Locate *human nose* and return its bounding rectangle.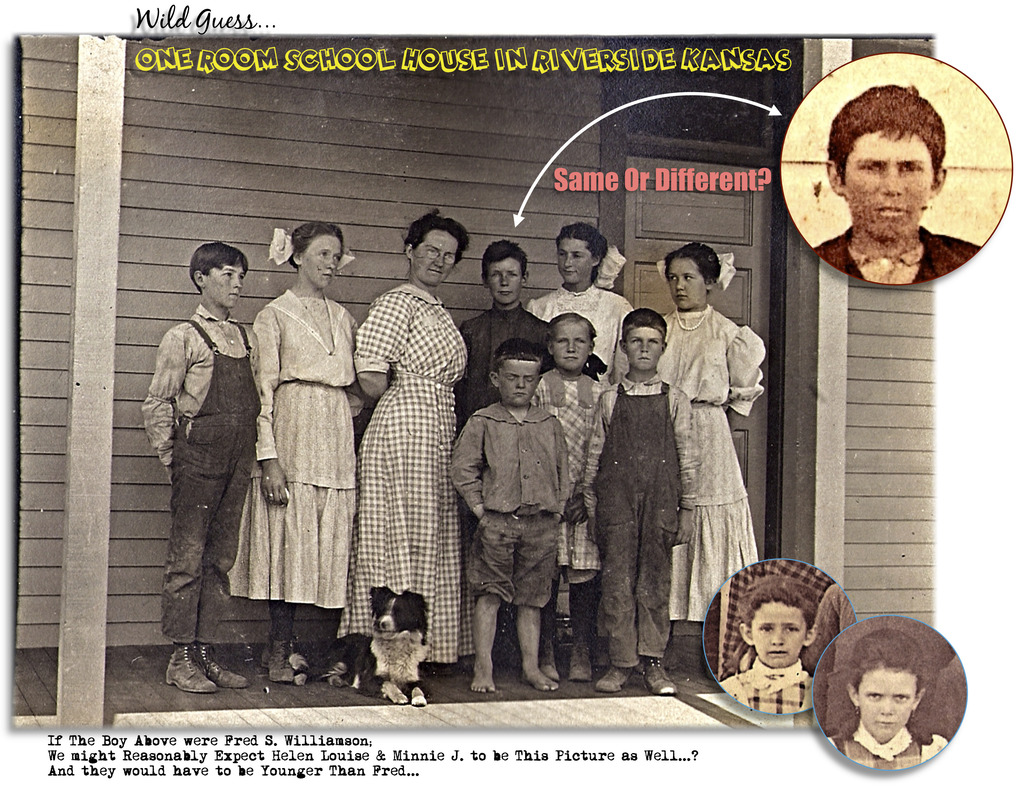
x1=564, y1=340, x2=575, y2=352.
